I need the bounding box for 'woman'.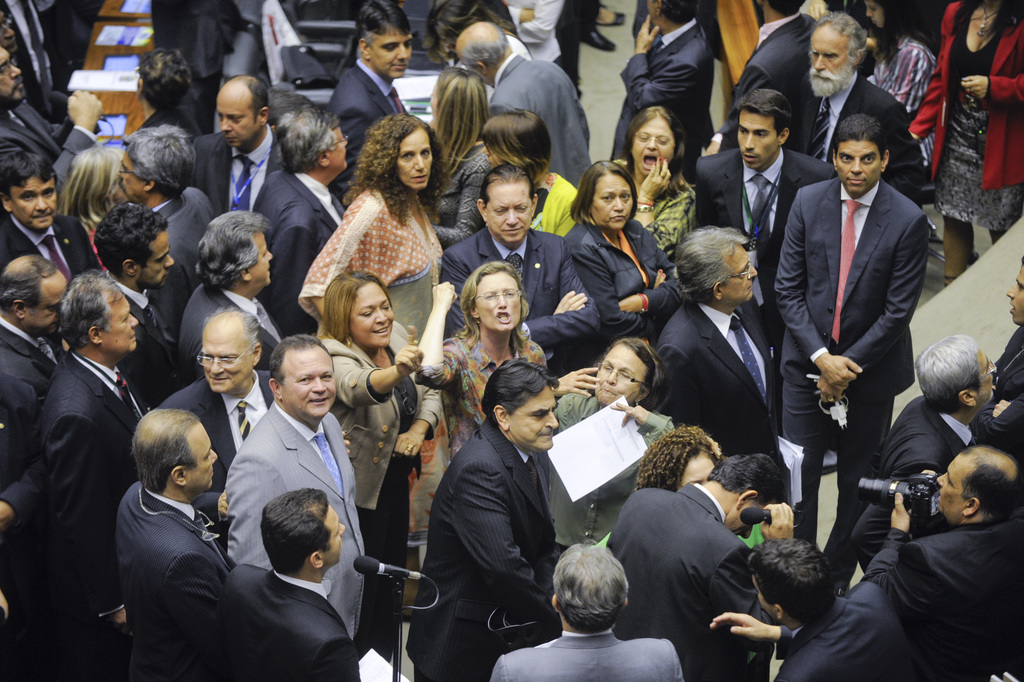
Here it is: rect(573, 170, 669, 337).
